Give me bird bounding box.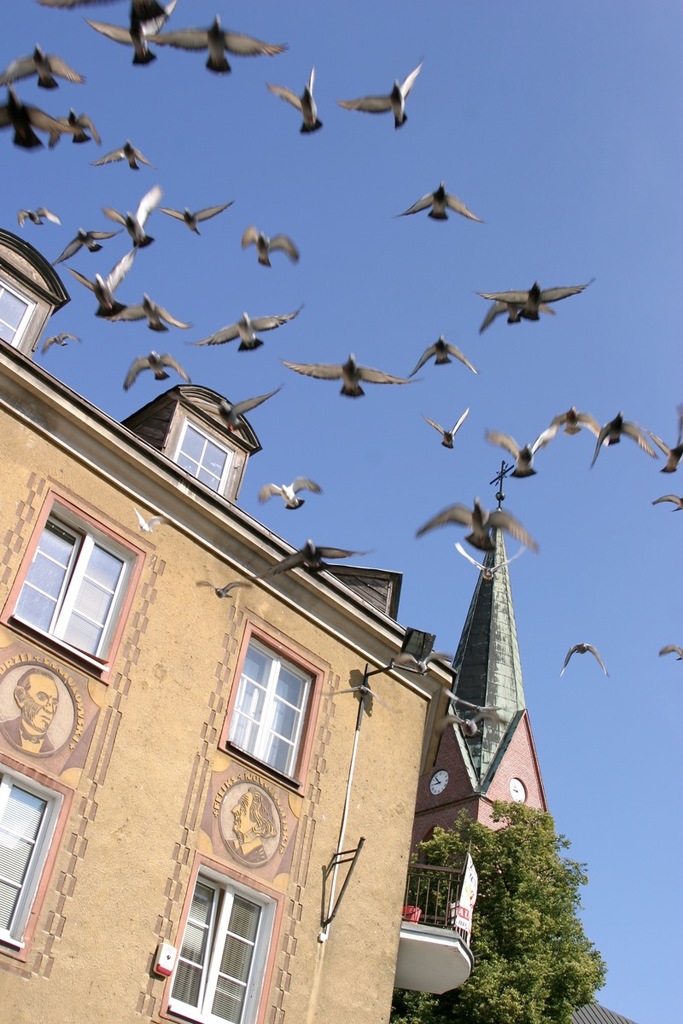
bbox(488, 427, 553, 480).
